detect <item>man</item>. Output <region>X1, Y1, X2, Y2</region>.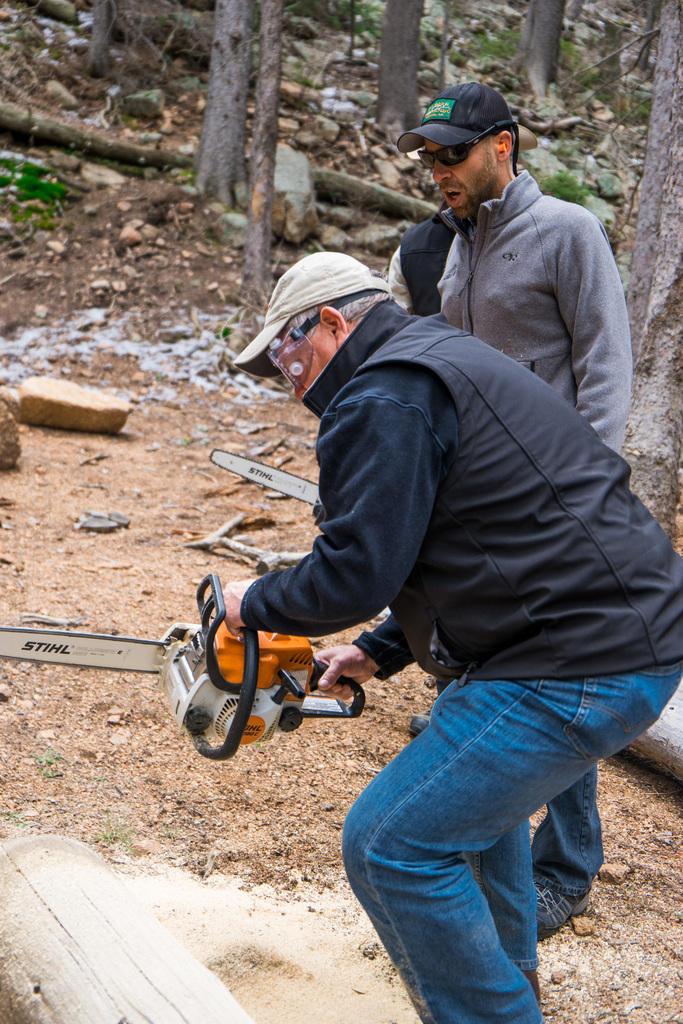
<region>222, 250, 682, 1023</region>.
